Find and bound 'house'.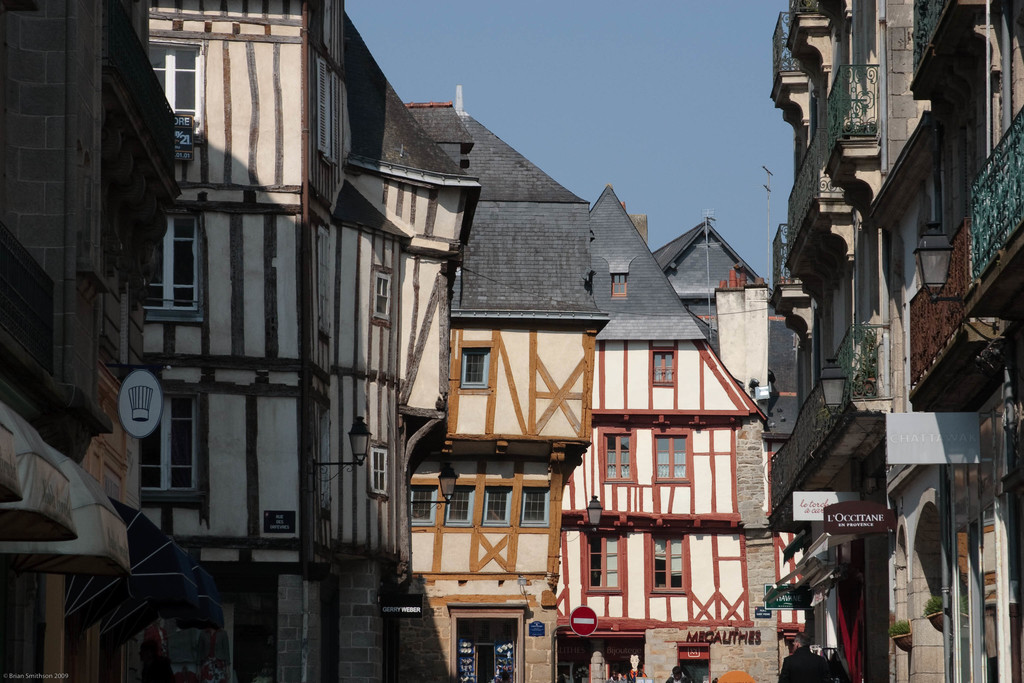
Bound: bbox=(764, 0, 1023, 680).
